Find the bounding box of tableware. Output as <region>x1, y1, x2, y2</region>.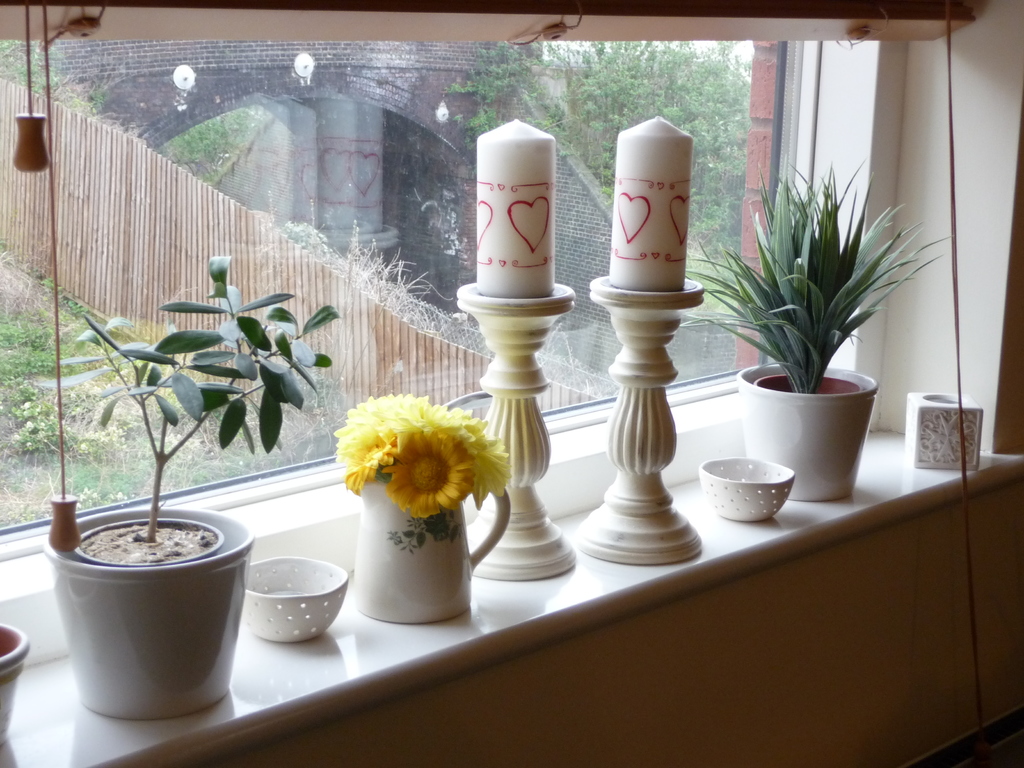
<region>321, 449, 488, 627</region>.
